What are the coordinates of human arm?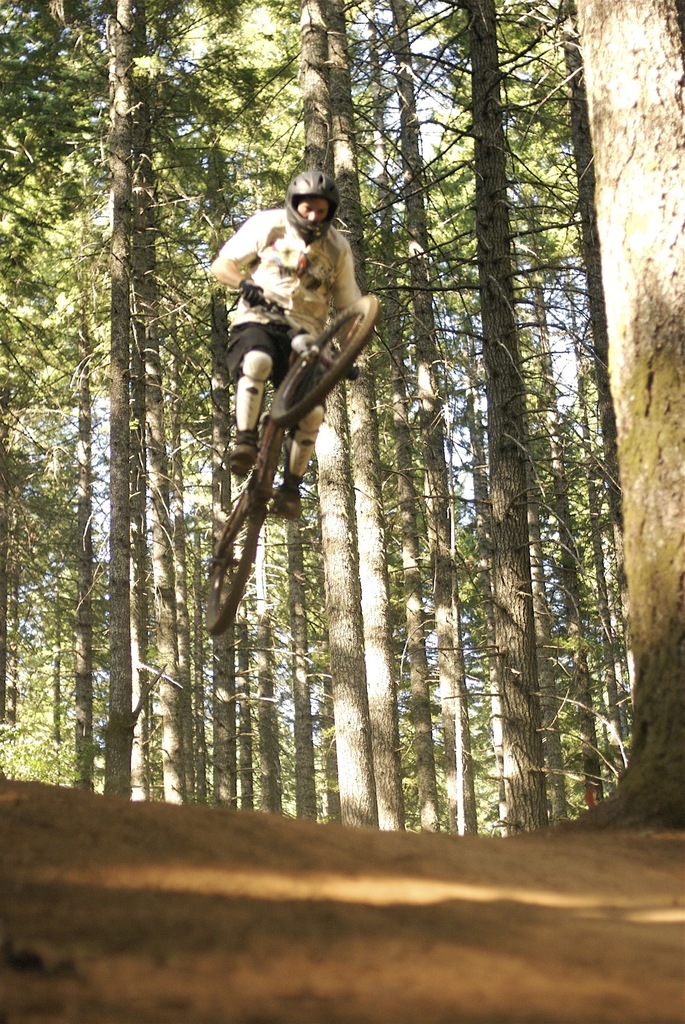
bbox=(206, 223, 267, 296).
